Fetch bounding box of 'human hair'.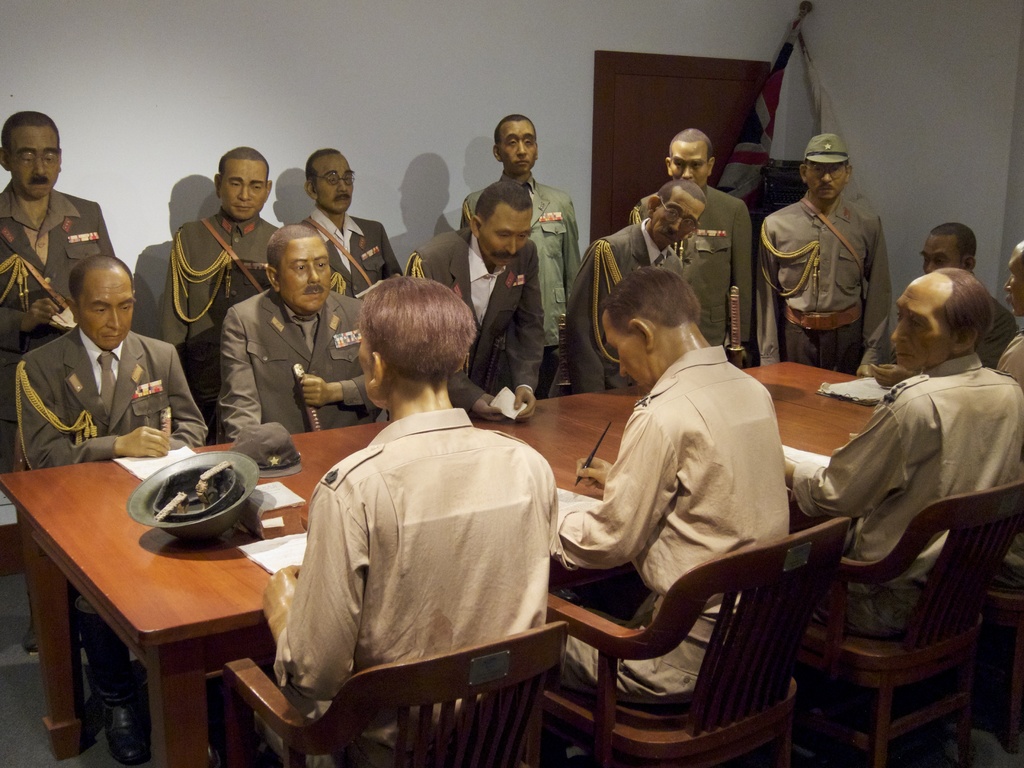
Bbox: [267, 224, 328, 277].
